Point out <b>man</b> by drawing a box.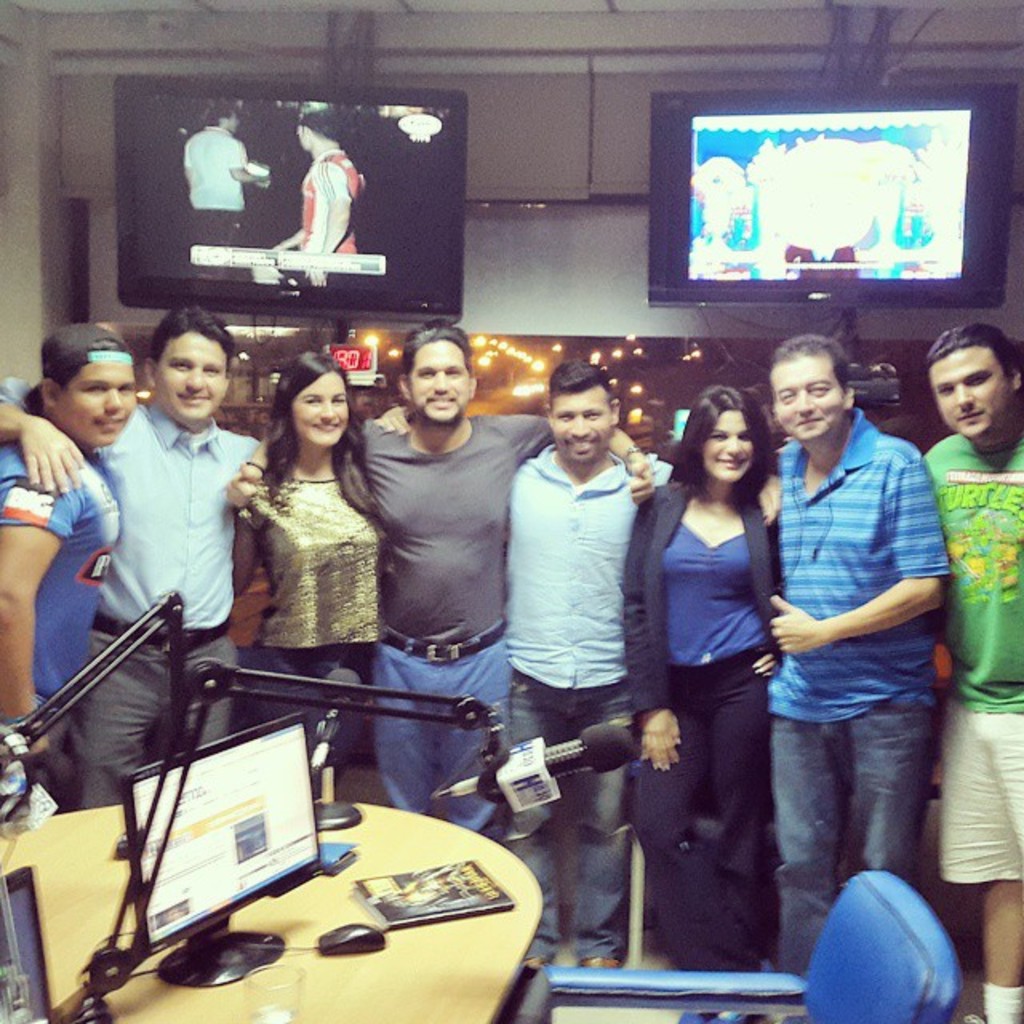
[229, 323, 656, 838].
